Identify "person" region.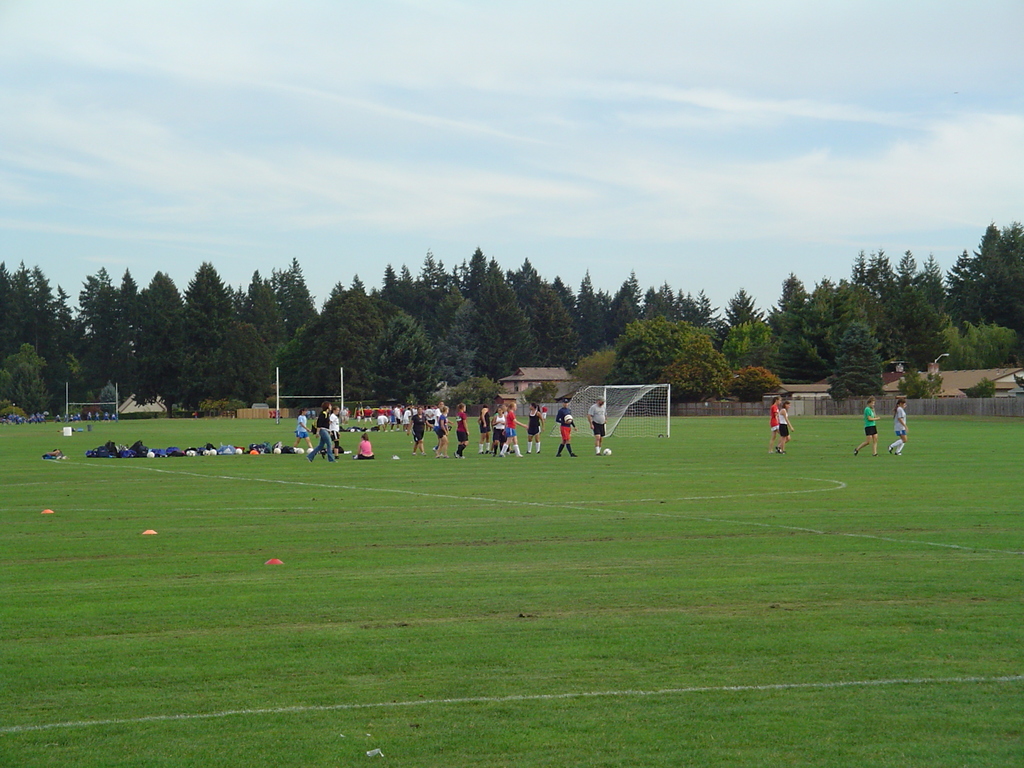
Region: (left=408, top=406, right=431, bottom=451).
